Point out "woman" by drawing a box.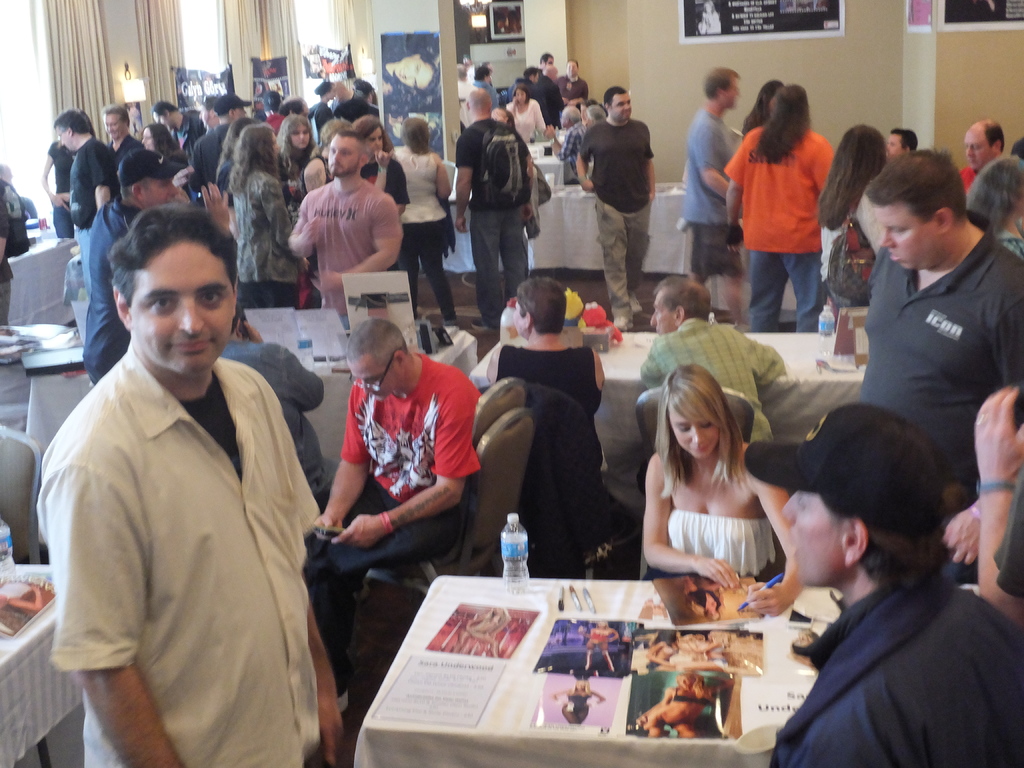
select_region(137, 121, 179, 154).
